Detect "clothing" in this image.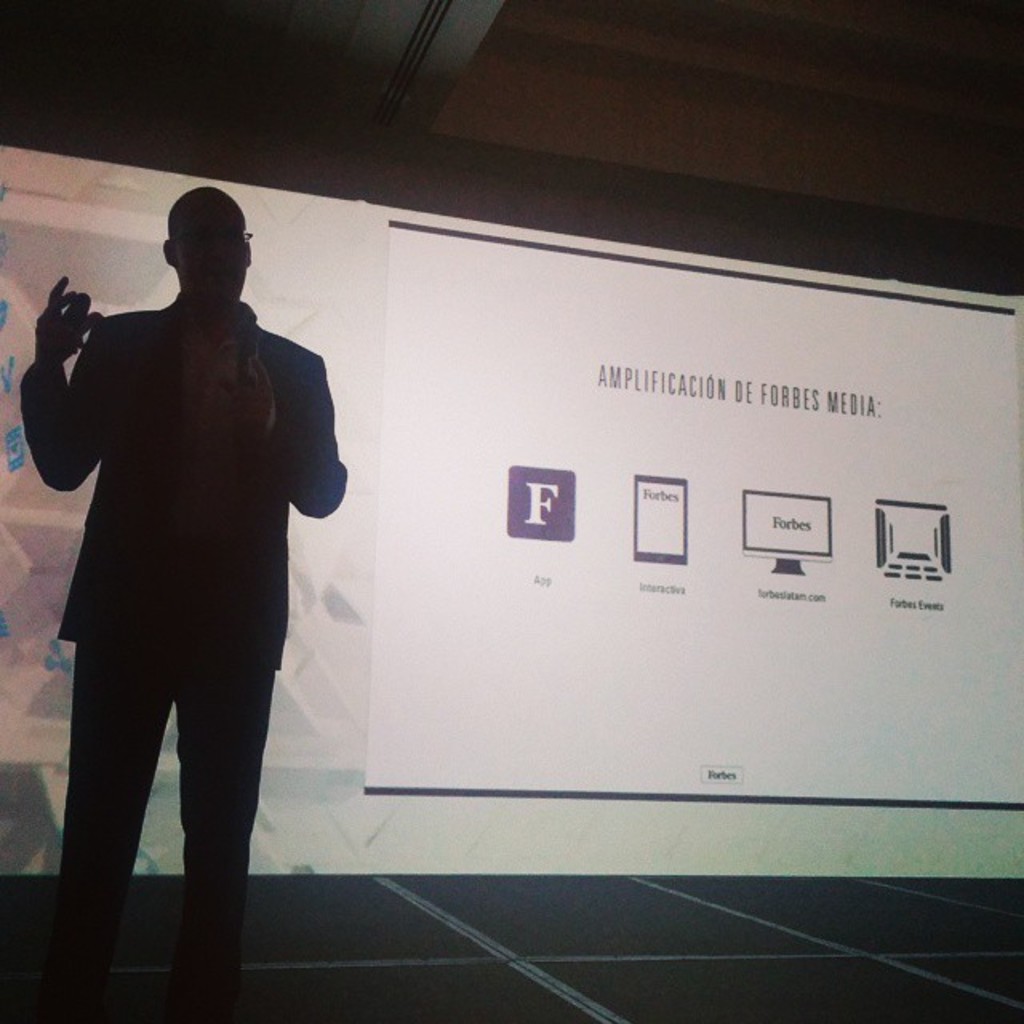
Detection: 35/197/355/946.
